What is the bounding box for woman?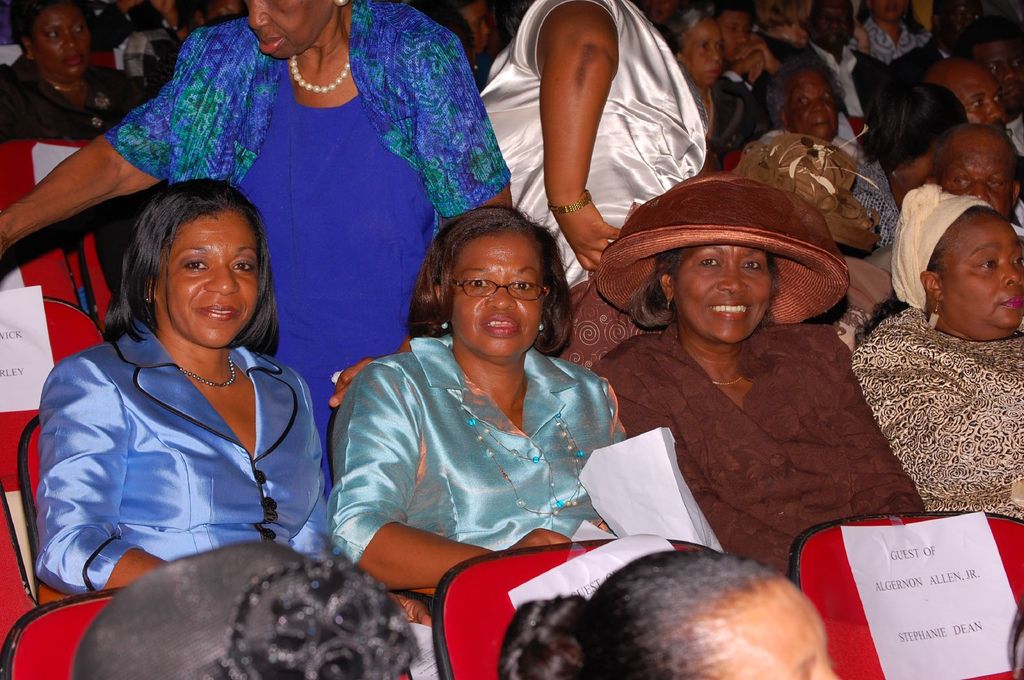
329/206/630/599.
